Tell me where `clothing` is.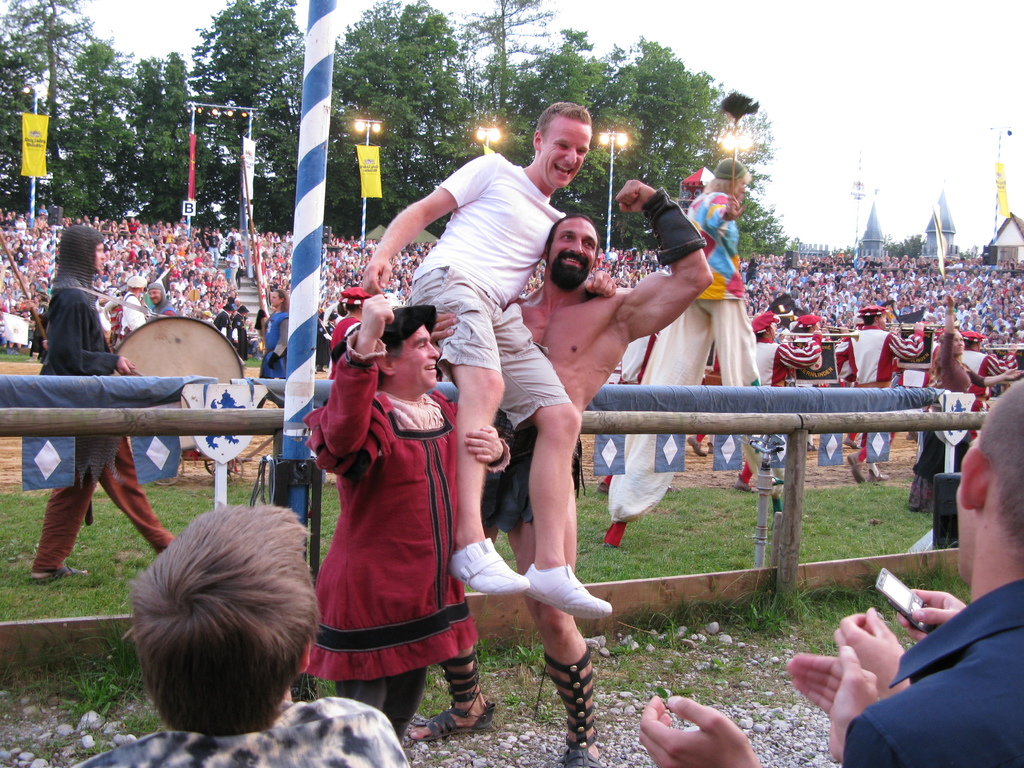
`clothing` is at (737, 325, 820, 479).
